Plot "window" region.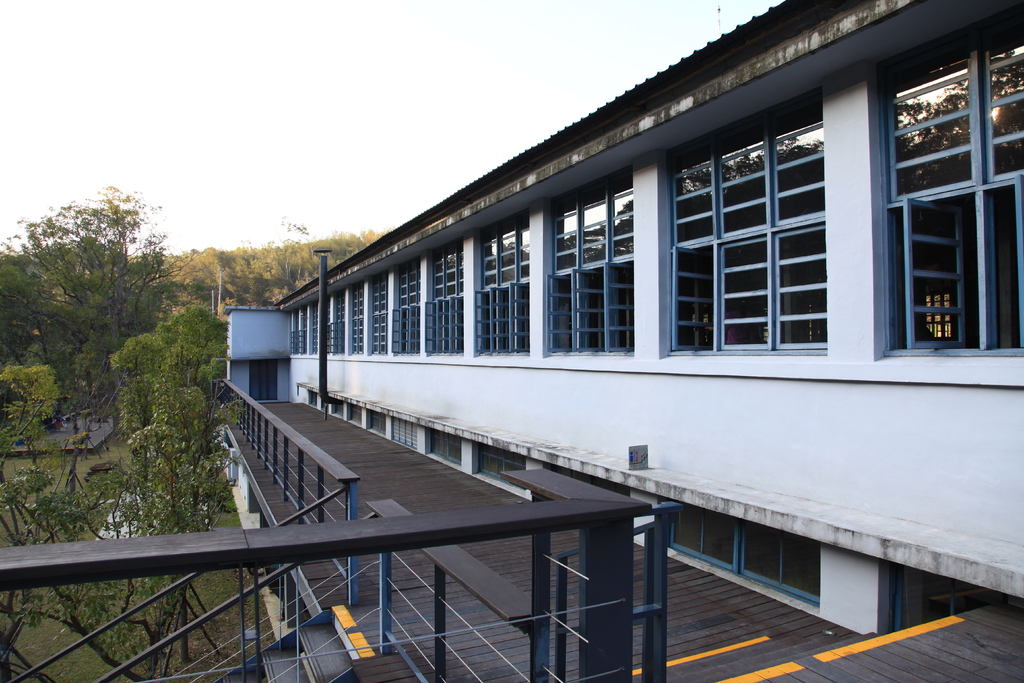
Plotted at <bbox>332, 402, 340, 414</bbox>.
